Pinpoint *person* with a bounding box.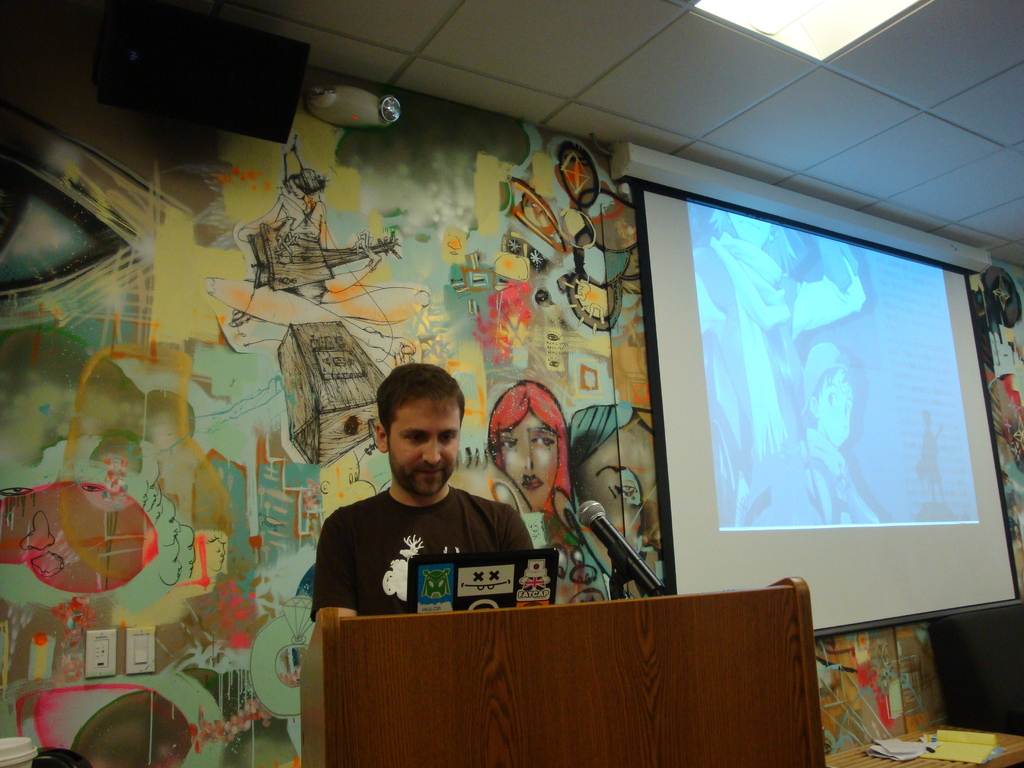
left=693, top=213, right=865, bottom=528.
